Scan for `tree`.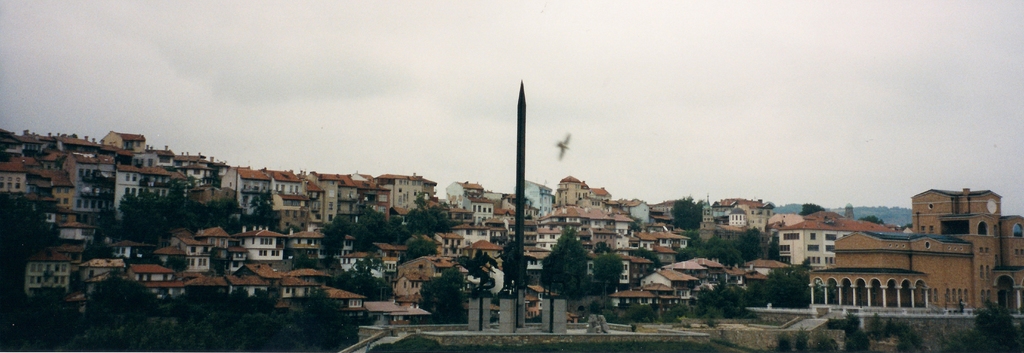
Scan result: {"x1": 419, "y1": 274, "x2": 472, "y2": 323}.
